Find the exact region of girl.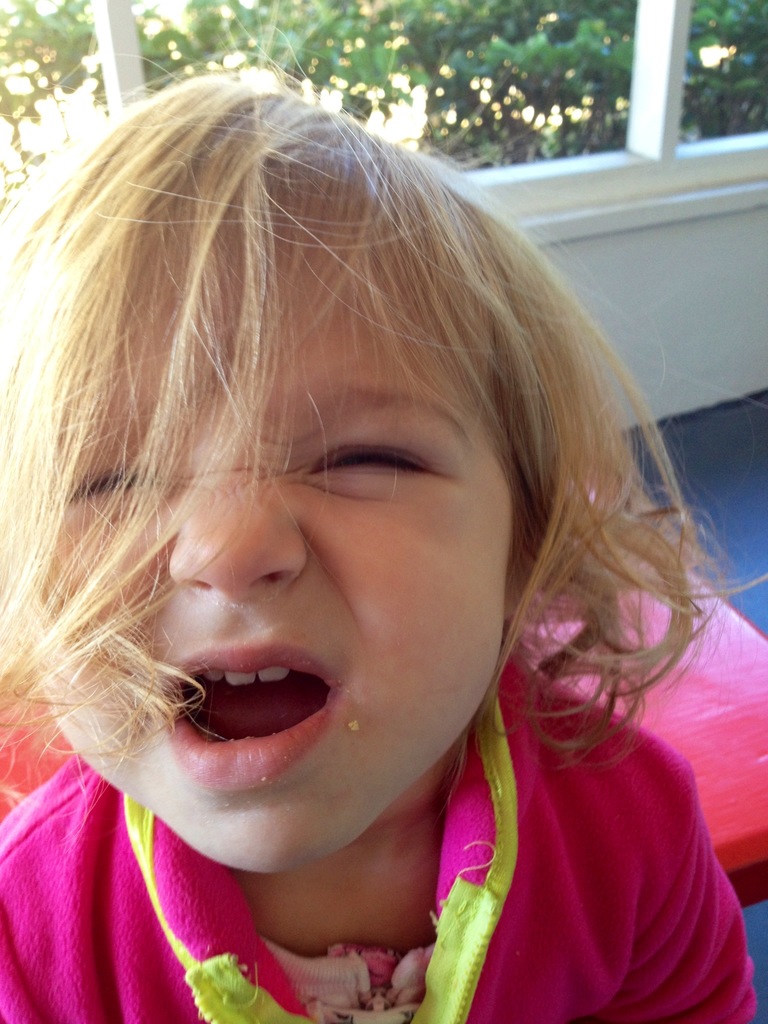
Exact region: (0, 59, 758, 1023).
